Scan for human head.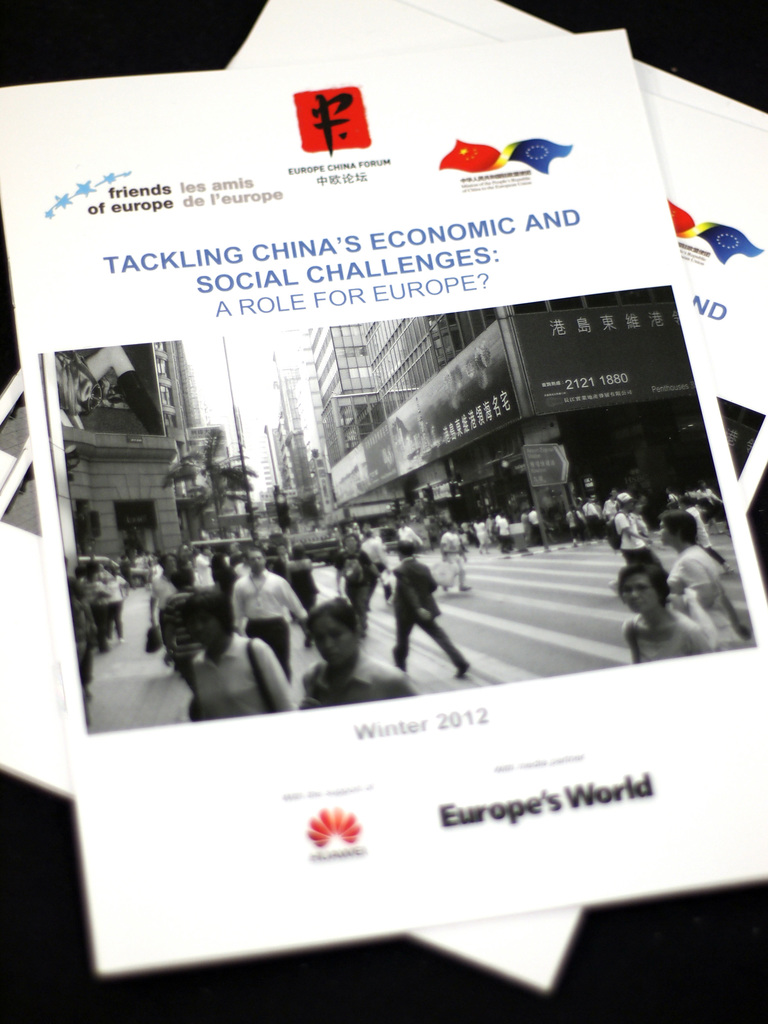
Scan result: BBox(612, 559, 670, 613).
